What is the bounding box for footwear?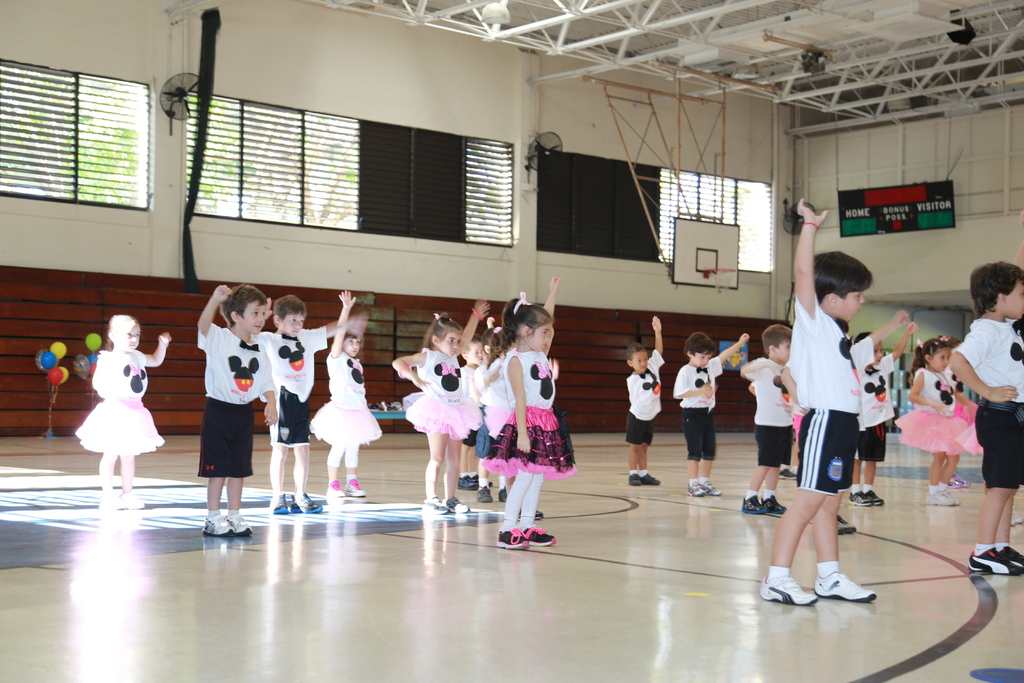
detection(849, 490, 870, 508).
